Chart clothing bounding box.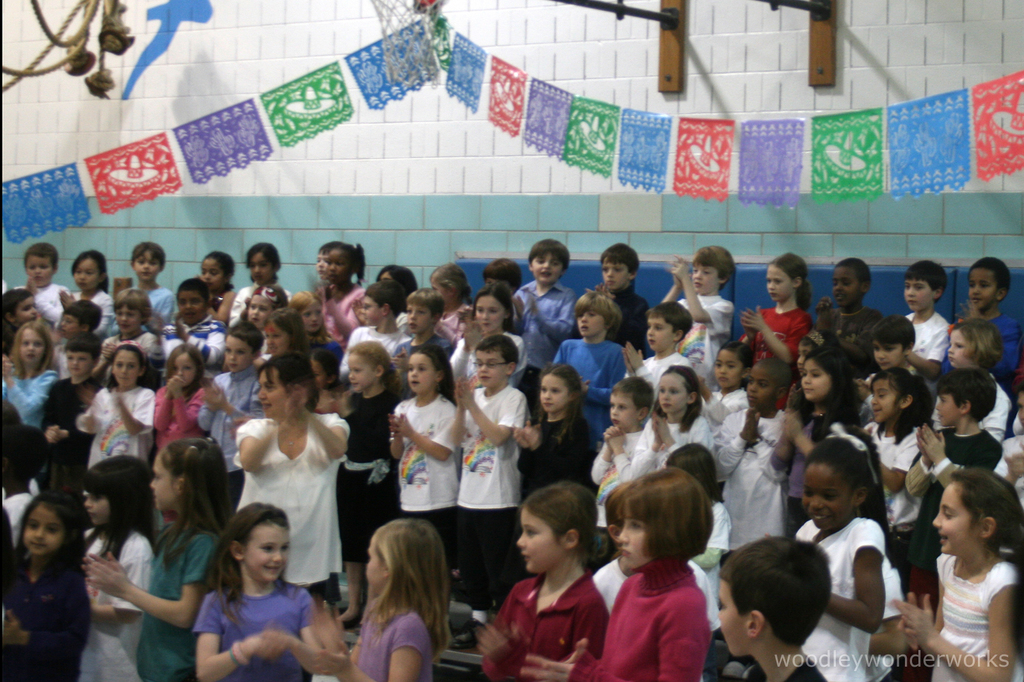
Charted: box=[304, 285, 368, 346].
